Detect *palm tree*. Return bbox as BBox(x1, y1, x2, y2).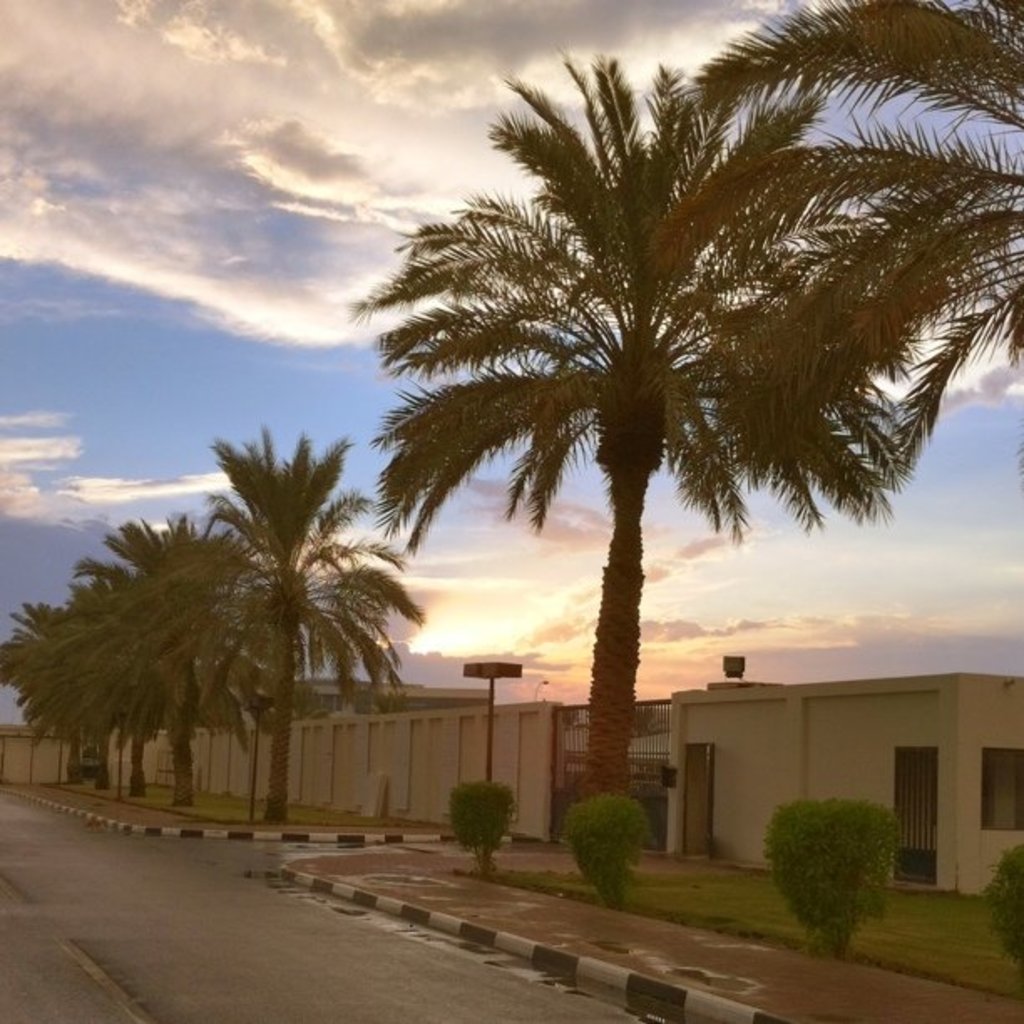
BBox(398, 55, 914, 842).
